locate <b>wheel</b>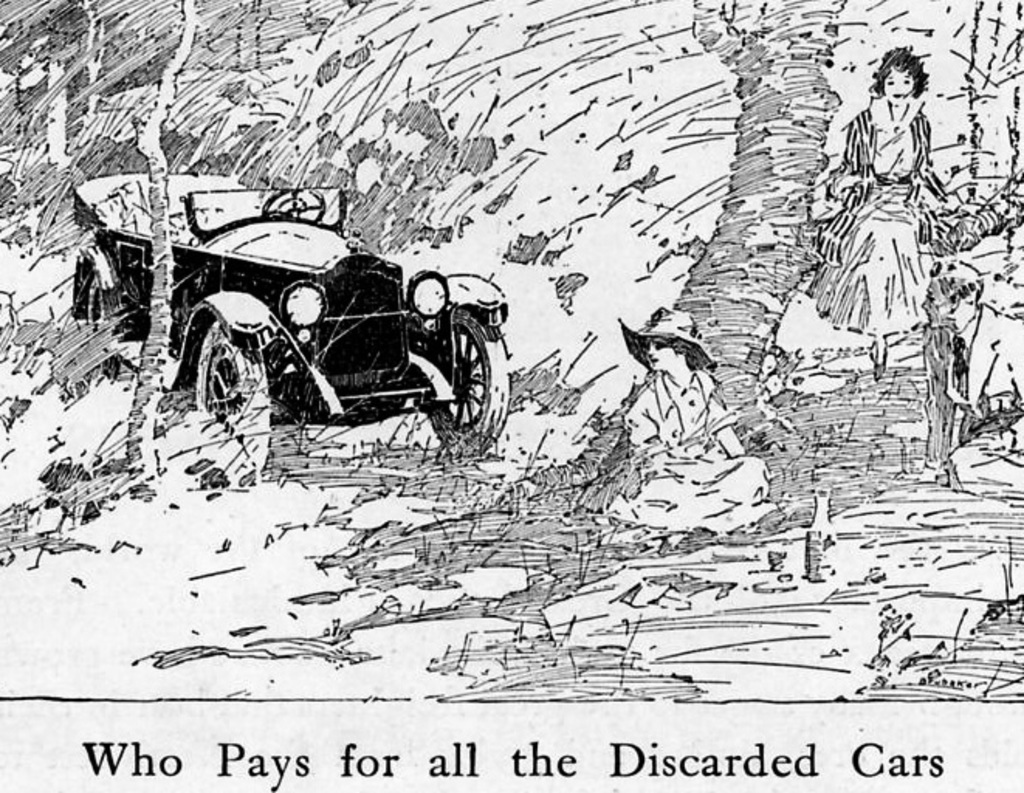
(259,191,327,228)
